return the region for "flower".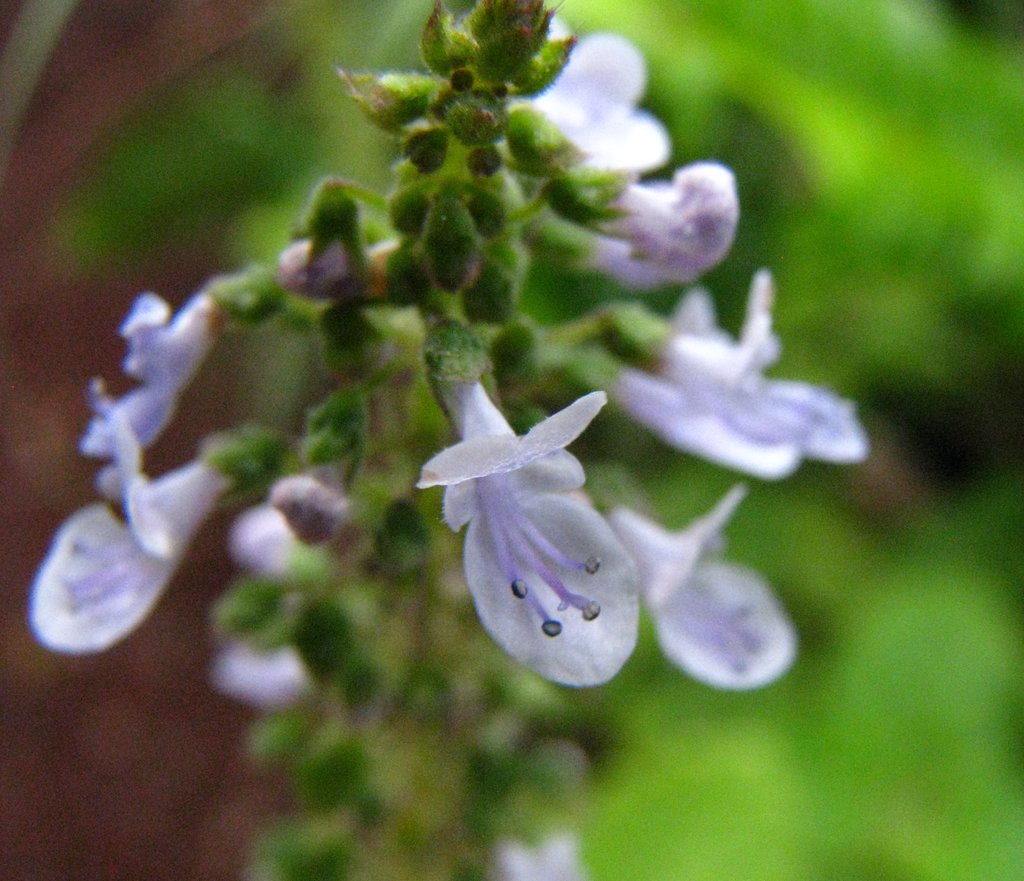
636/264/869/464.
